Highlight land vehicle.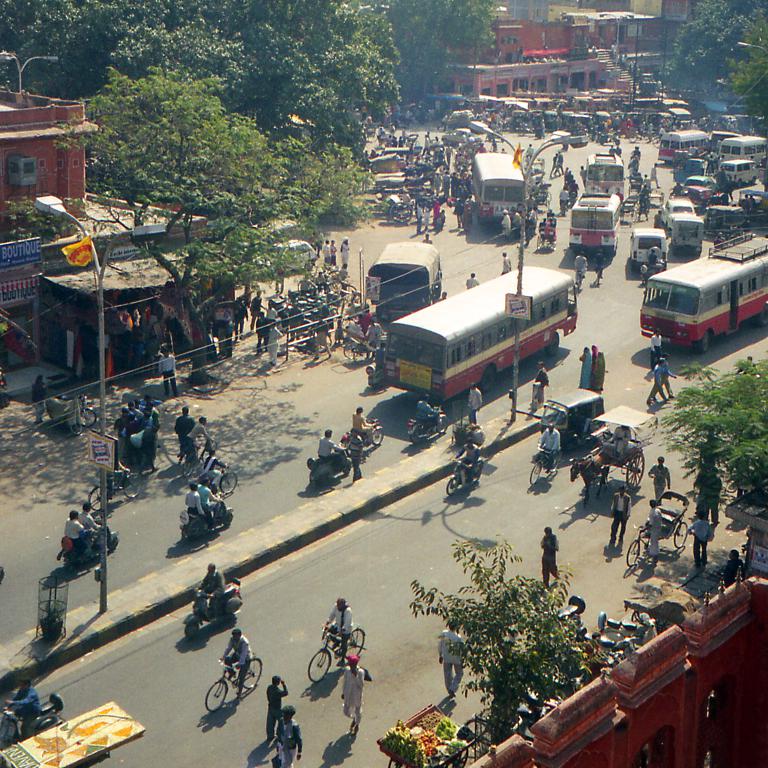
Highlighted region: [569, 194, 620, 253].
